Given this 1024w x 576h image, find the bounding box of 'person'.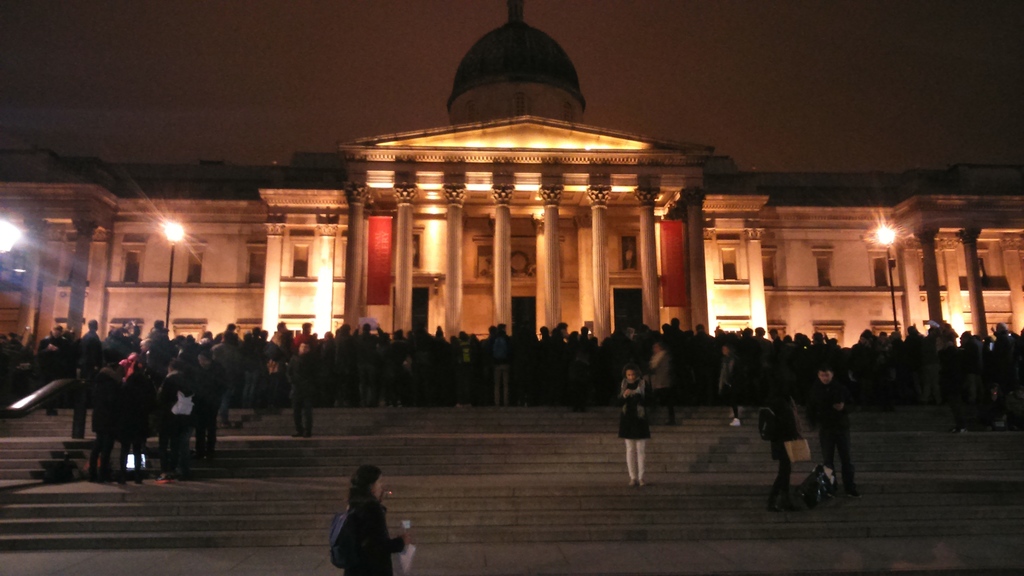
{"x1": 616, "y1": 349, "x2": 662, "y2": 486}.
